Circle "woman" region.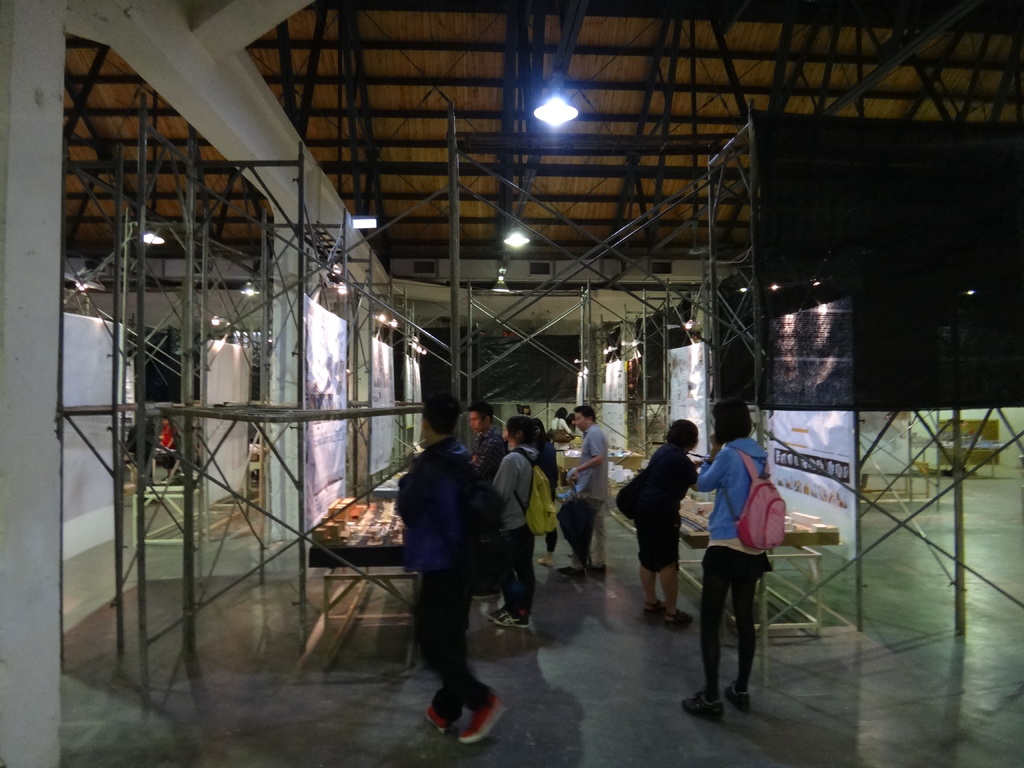
Region: 486:413:529:639.
